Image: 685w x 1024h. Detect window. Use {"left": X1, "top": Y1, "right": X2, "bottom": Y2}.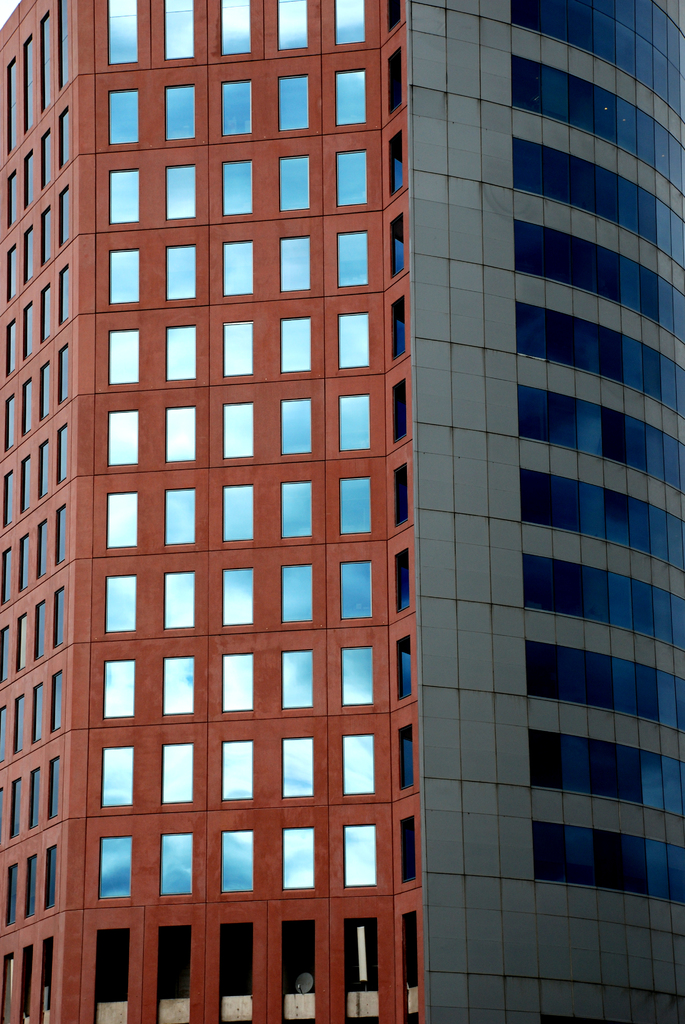
{"left": 401, "top": 911, "right": 417, "bottom": 1023}.
